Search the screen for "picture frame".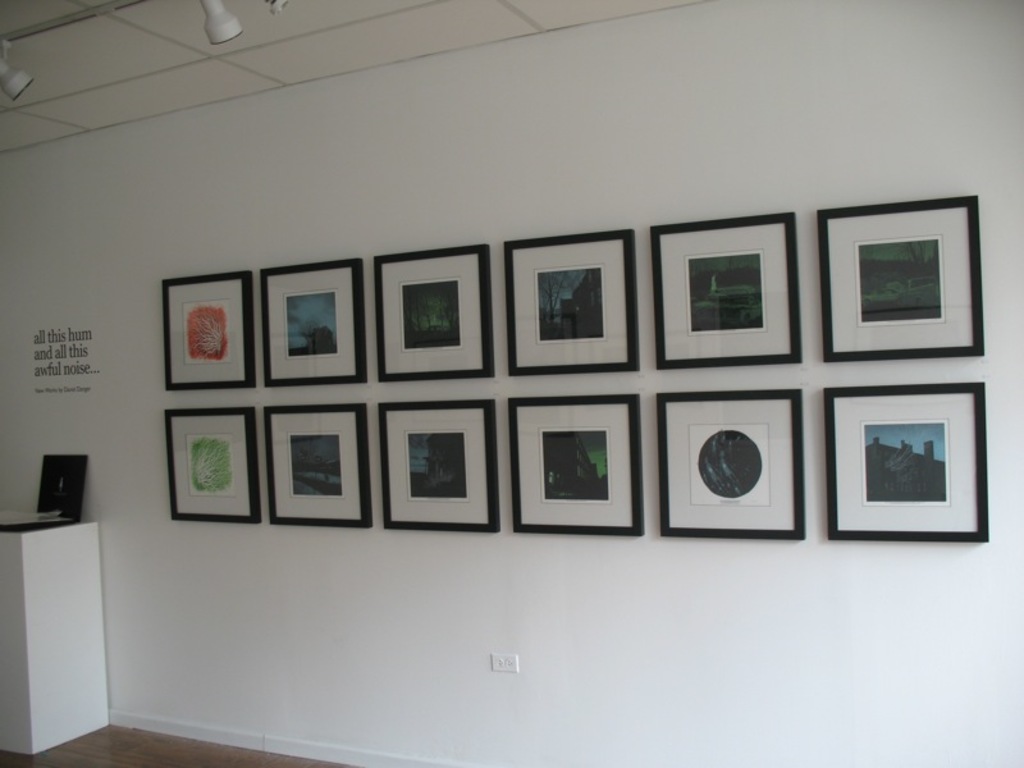
Found at x1=164 y1=406 x2=260 y2=526.
